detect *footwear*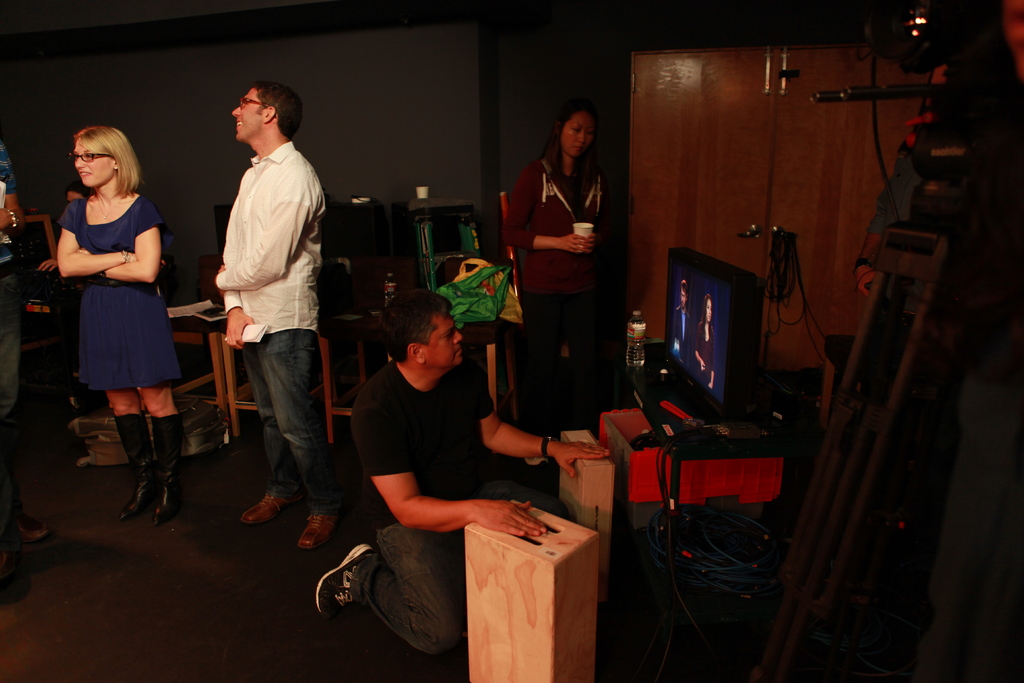
<box>147,415,181,514</box>
